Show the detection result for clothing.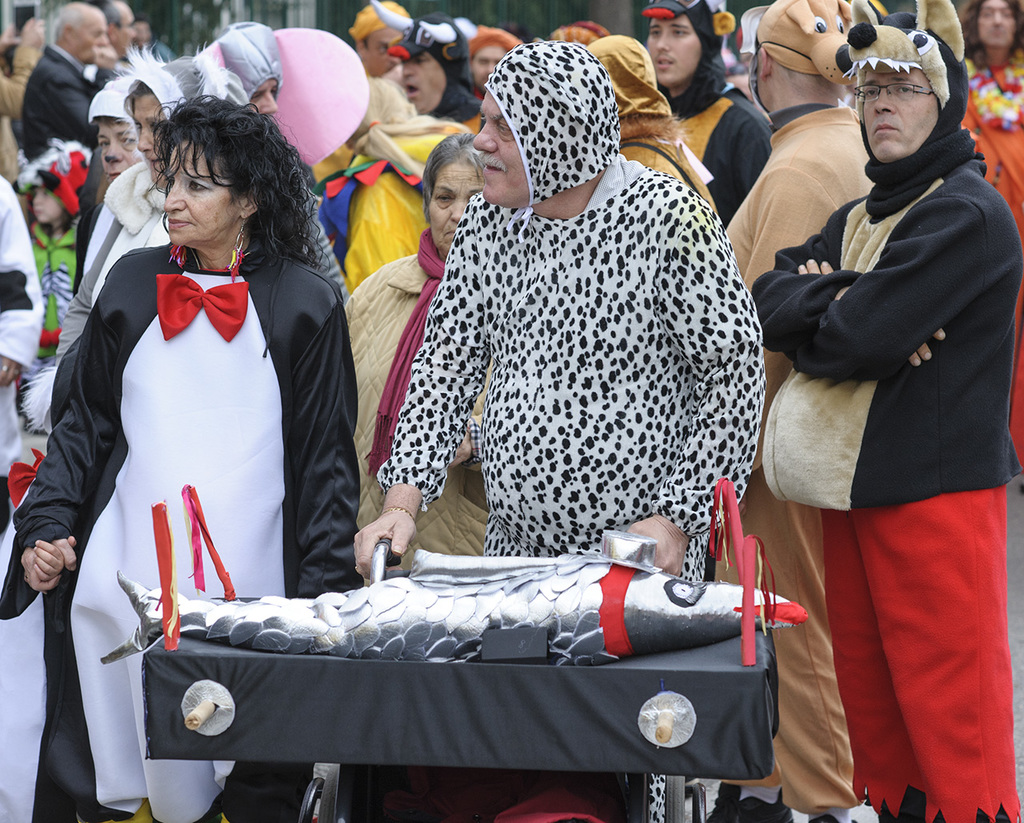
bbox=(209, 22, 270, 110).
